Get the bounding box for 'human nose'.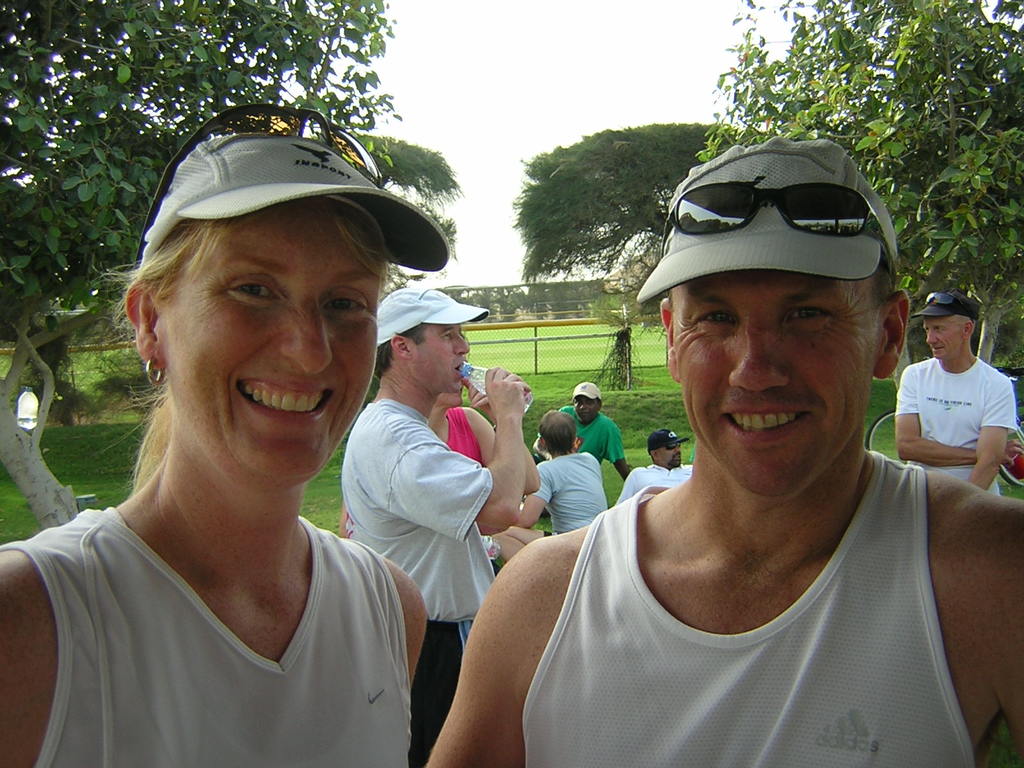
<bbox>726, 315, 790, 394</bbox>.
